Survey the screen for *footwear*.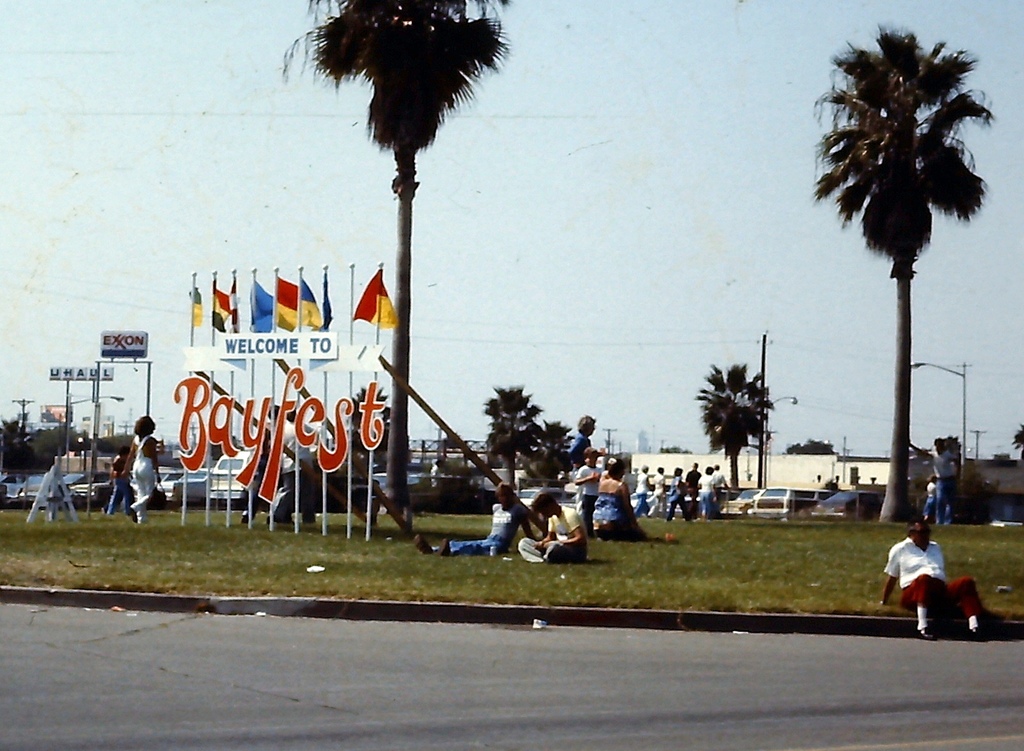
Survey found: box(968, 628, 980, 642).
